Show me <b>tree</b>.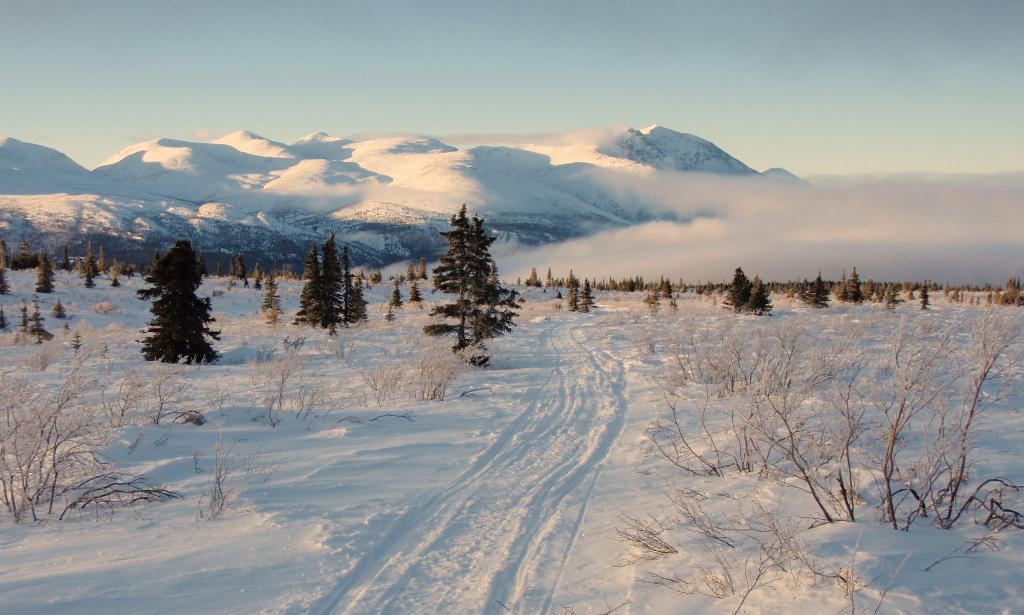
<b>tree</b> is here: bbox(29, 298, 56, 345).
